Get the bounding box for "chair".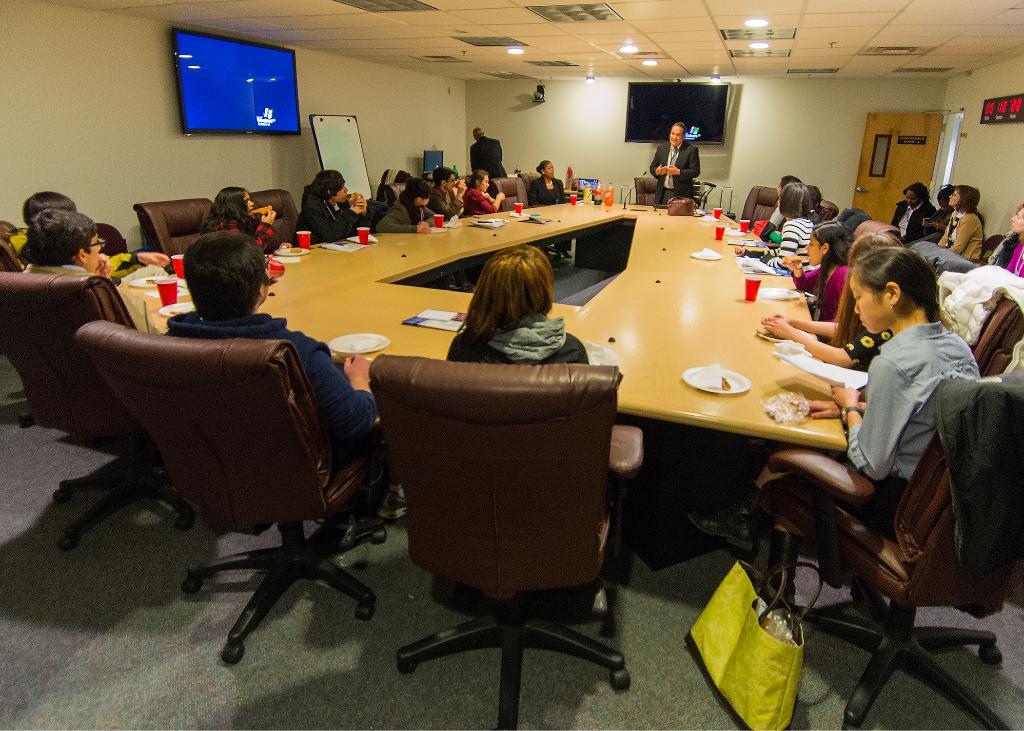
[left=635, top=174, right=661, bottom=207].
